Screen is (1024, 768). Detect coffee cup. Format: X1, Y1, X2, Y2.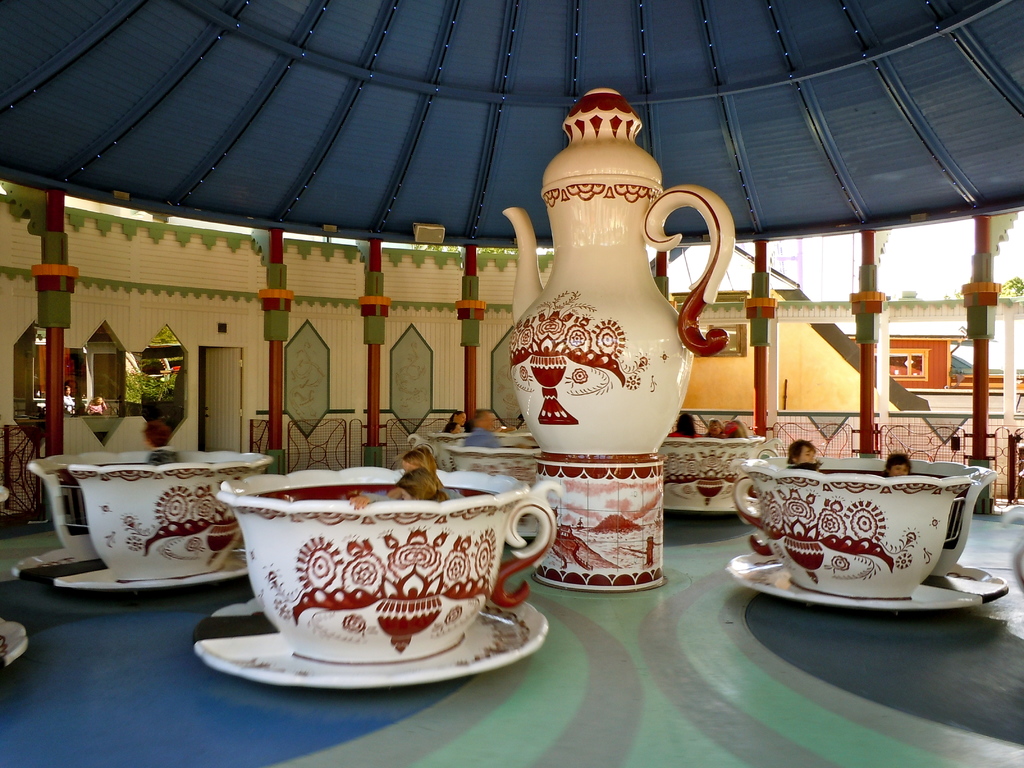
427, 426, 530, 467.
